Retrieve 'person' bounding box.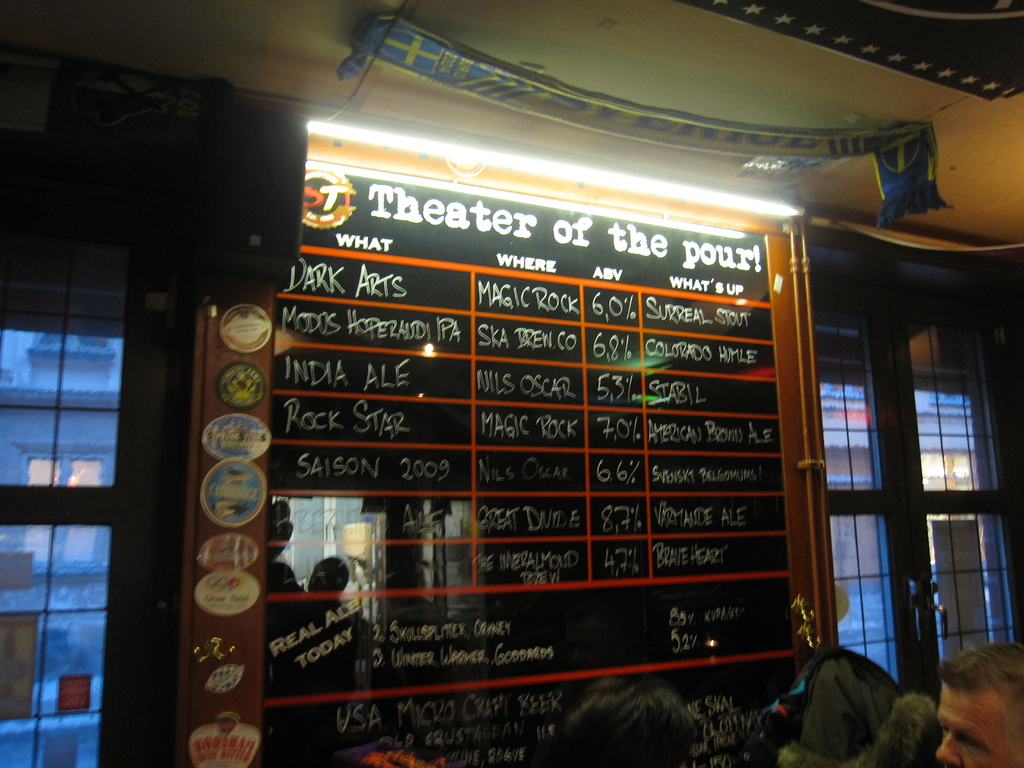
Bounding box: [255, 486, 381, 700].
